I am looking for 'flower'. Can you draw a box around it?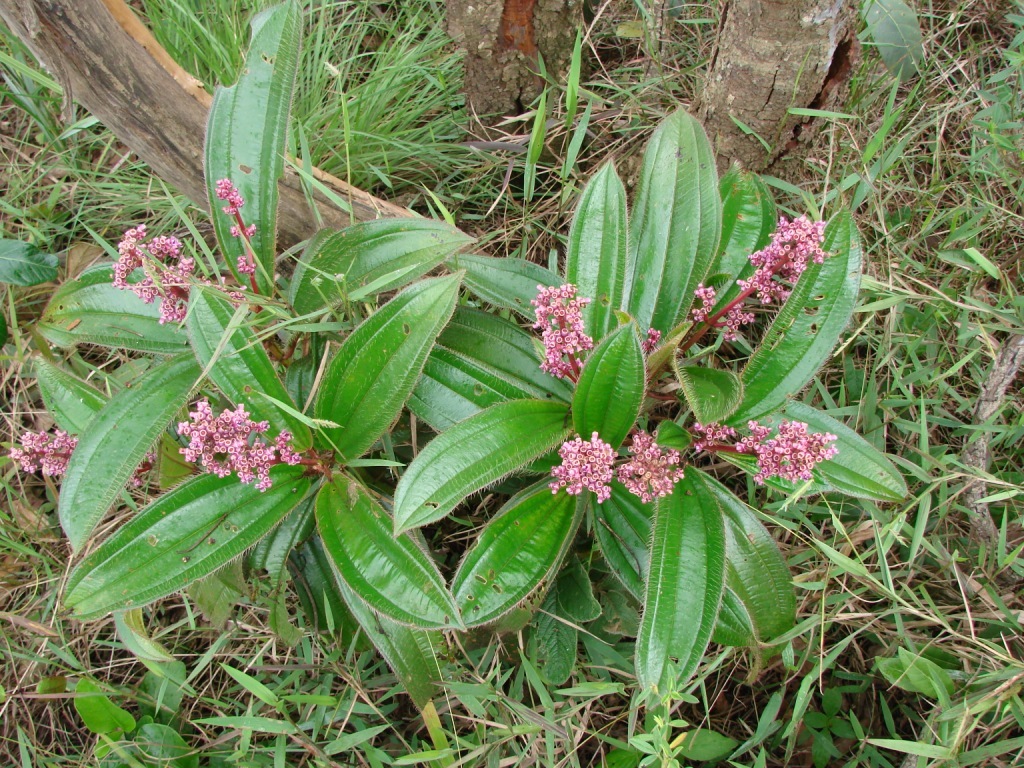
Sure, the bounding box is pyautogui.locateOnScreen(102, 226, 242, 325).
